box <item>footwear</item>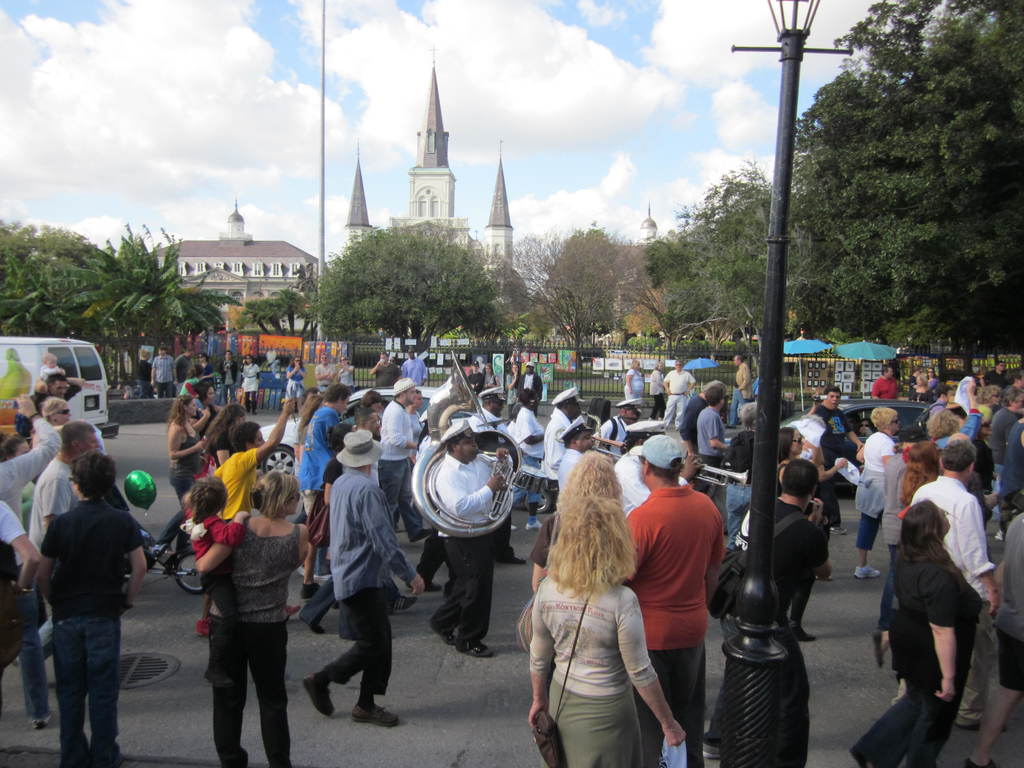
218, 753, 252, 767
